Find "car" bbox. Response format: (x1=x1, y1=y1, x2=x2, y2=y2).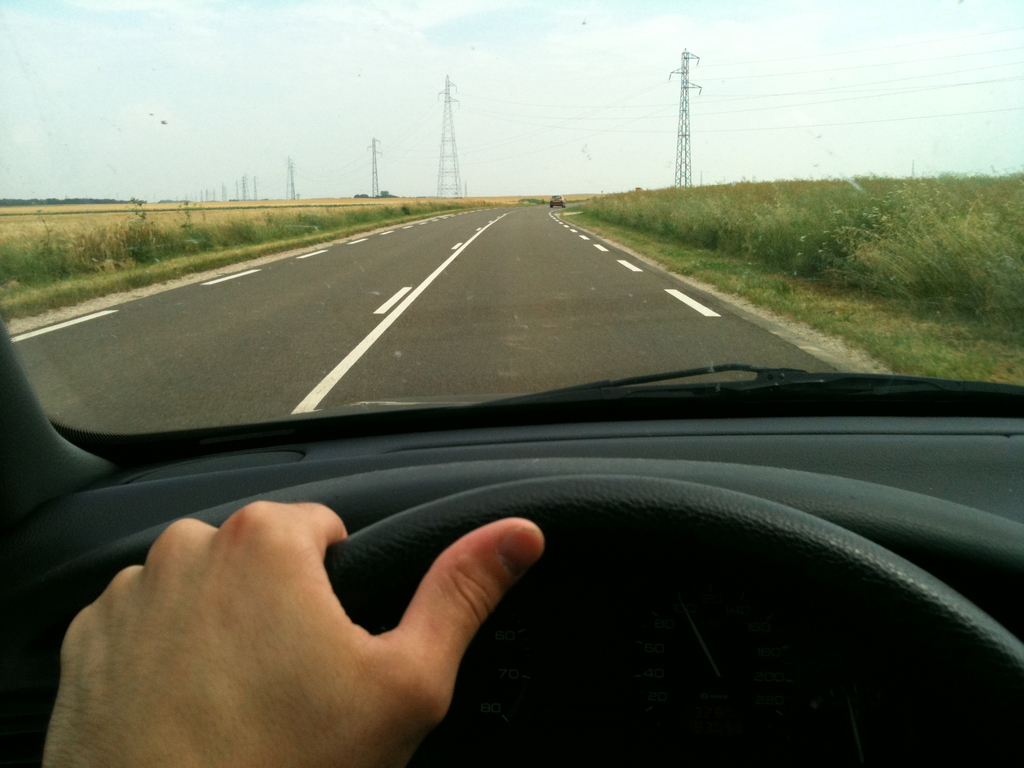
(x1=0, y1=163, x2=1017, y2=716).
